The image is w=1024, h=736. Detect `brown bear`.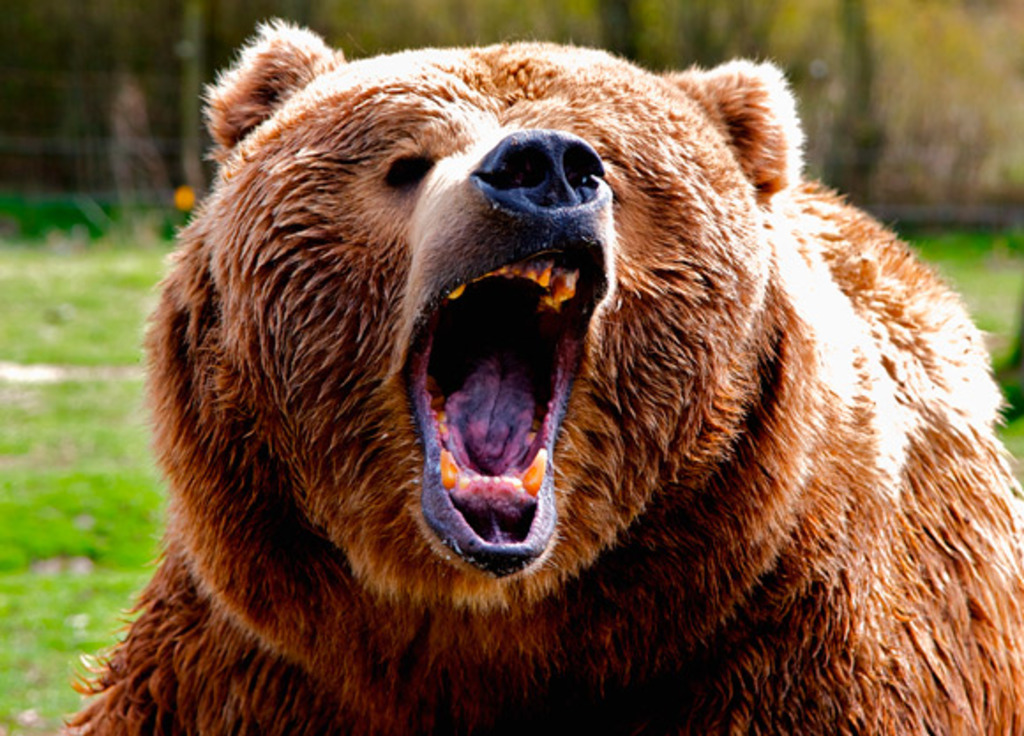
Detection: [x1=62, y1=11, x2=1022, y2=734].
